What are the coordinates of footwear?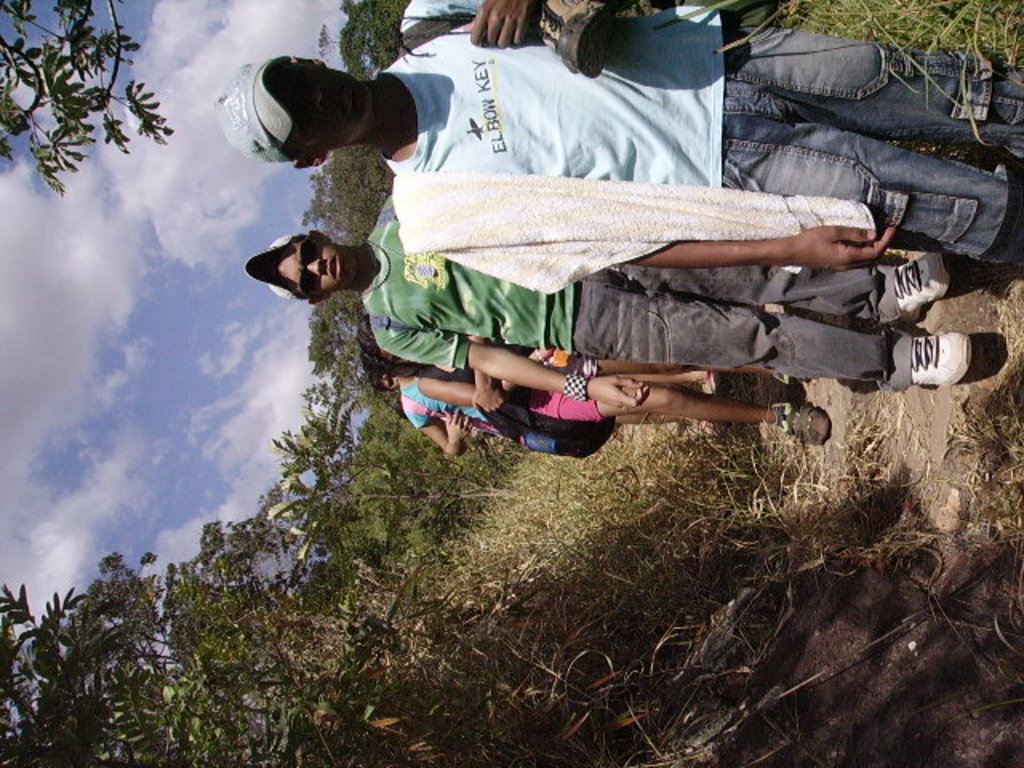
[x1=898, y1=251, x2=950, y2=315].
